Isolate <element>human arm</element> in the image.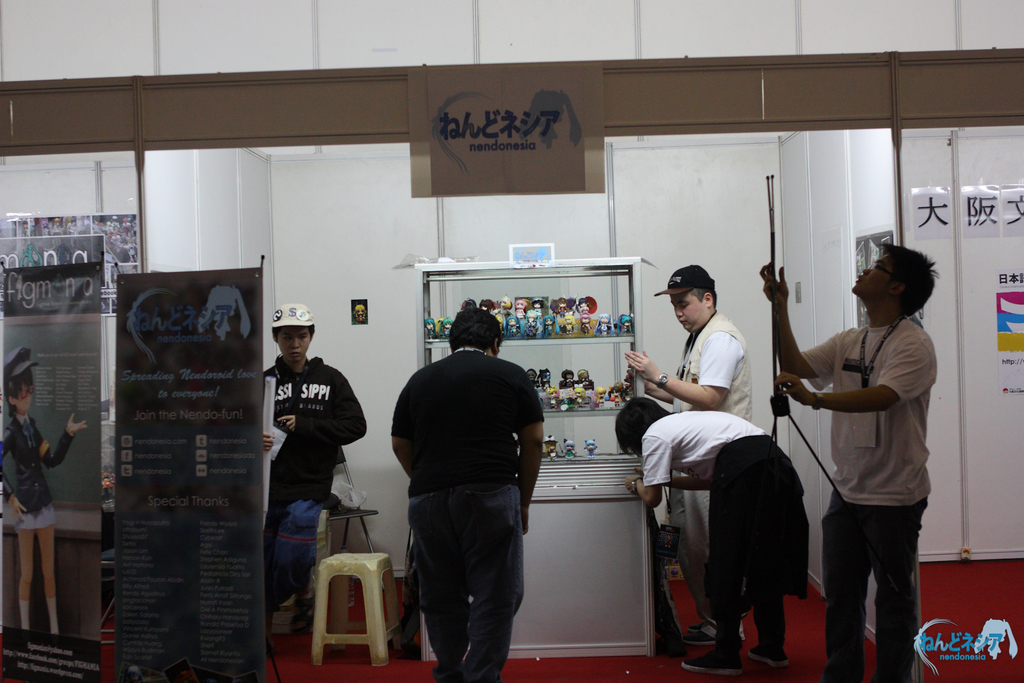
Isolated region: locate(255, 431, 271, 452).
